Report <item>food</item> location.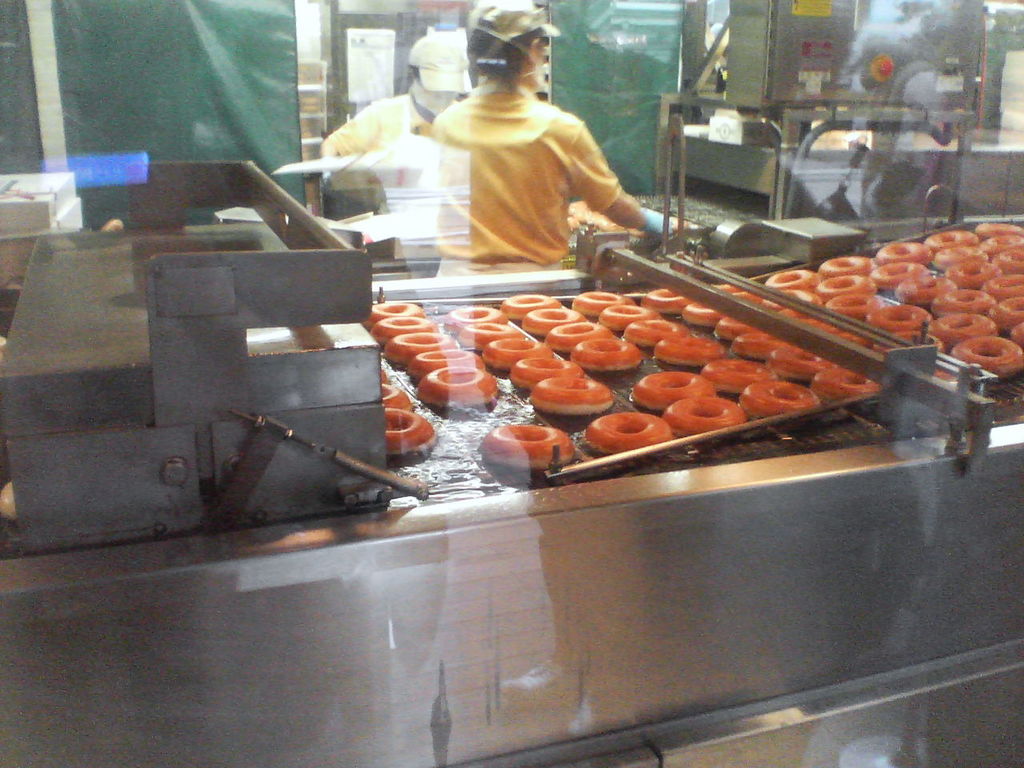
Report: (x1=977, y1=218, x2=1023, y2=239).
